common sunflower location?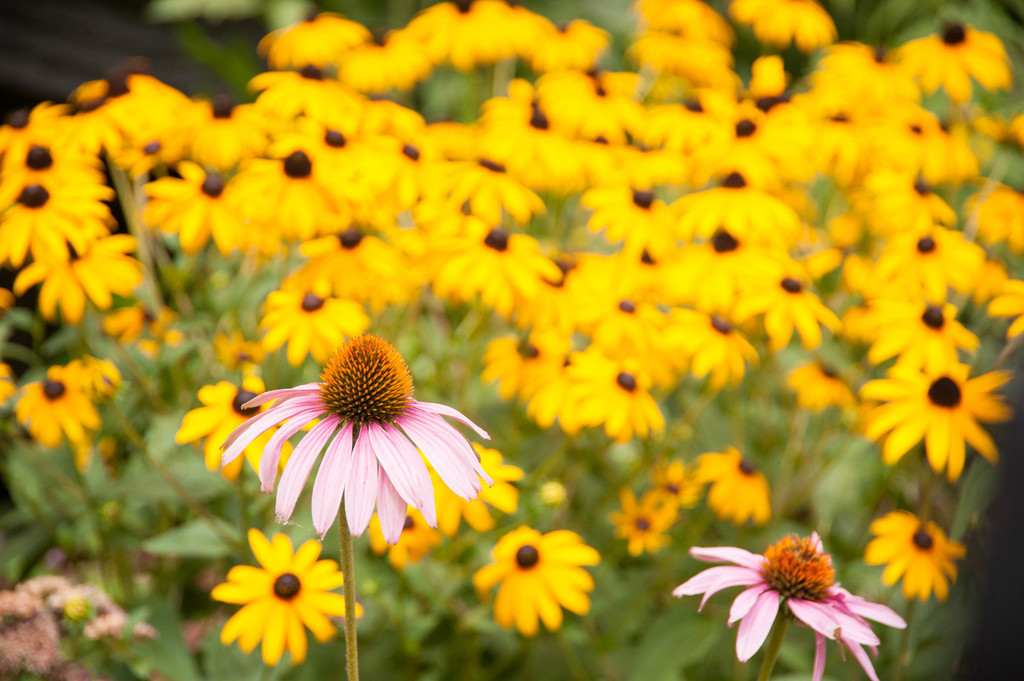
682/536/871/680
